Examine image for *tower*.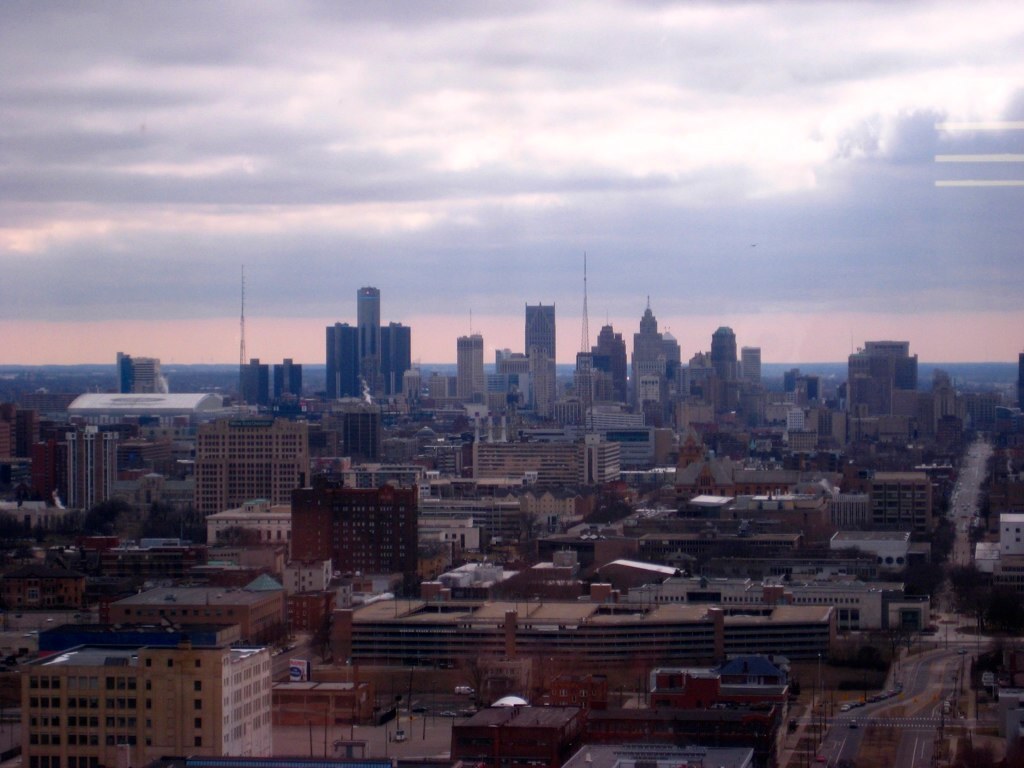
Examination result: crop(572, 342, 610, 402).
